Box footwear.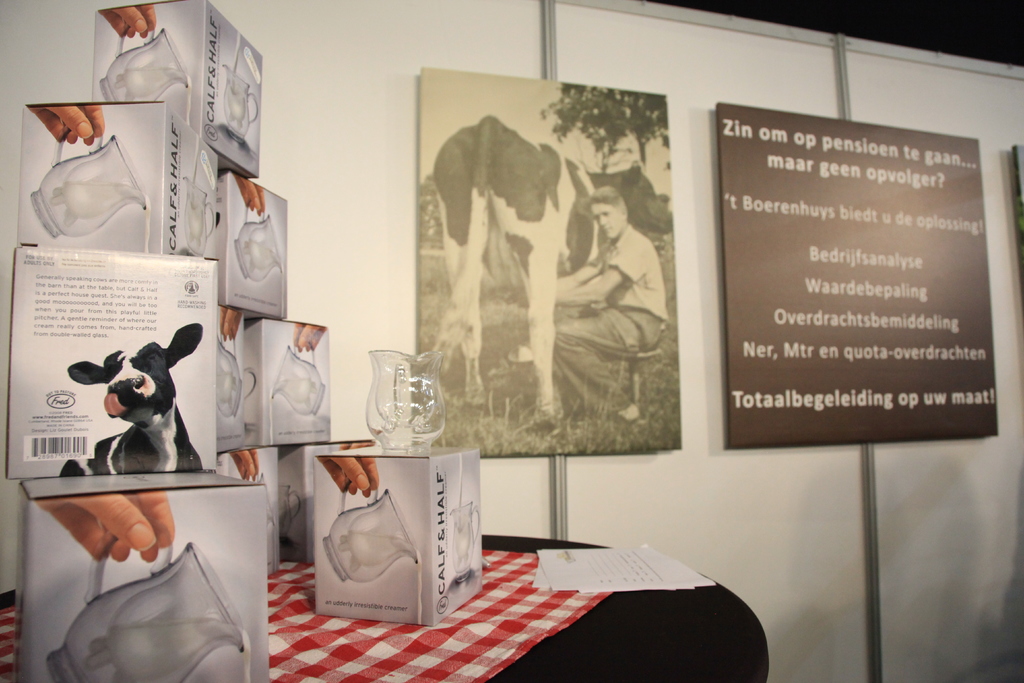
rect(611, 413, 640, 429).
